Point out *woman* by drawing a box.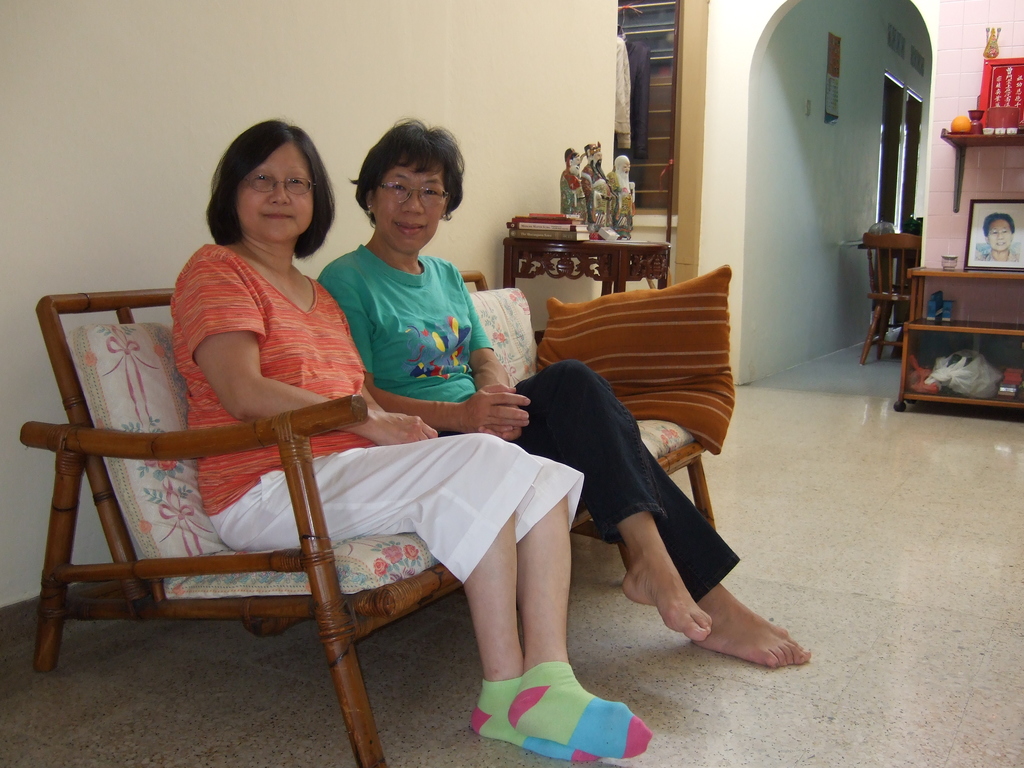
left=317, top=113, right=814, bottom=669.
